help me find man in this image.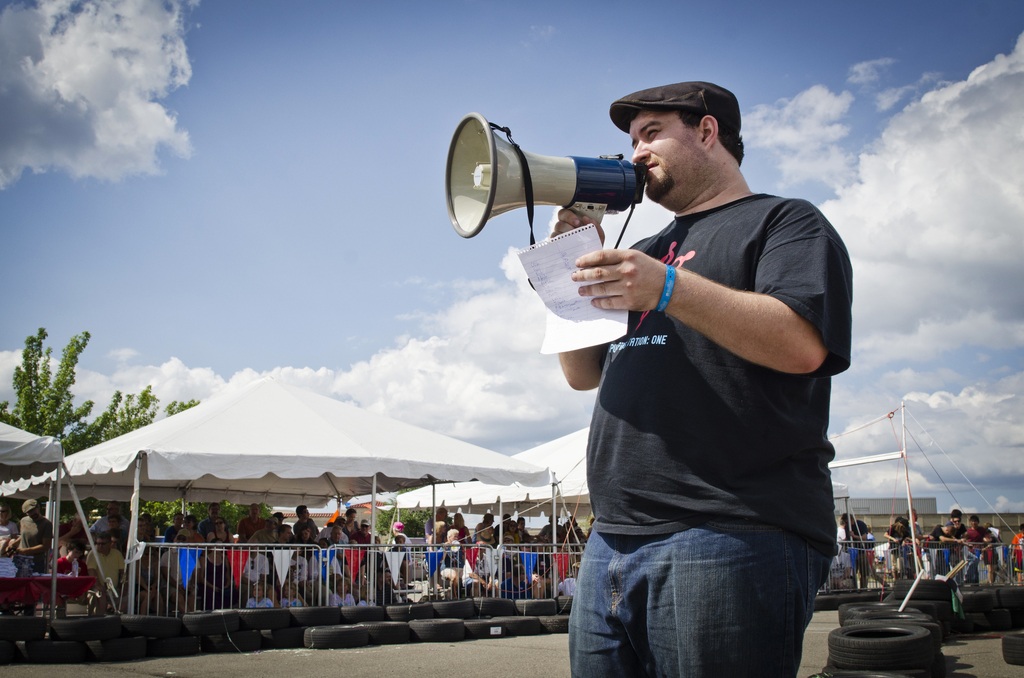
Found it: box(301, 500, 316, 539).
